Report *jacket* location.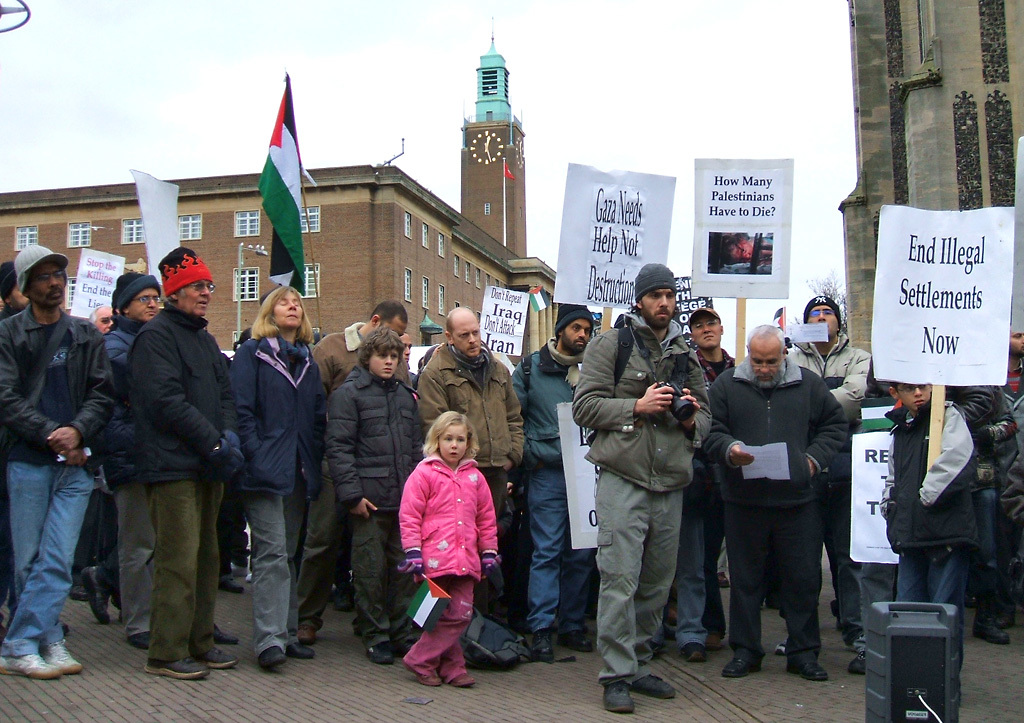
Report: (328,361,423,514).
